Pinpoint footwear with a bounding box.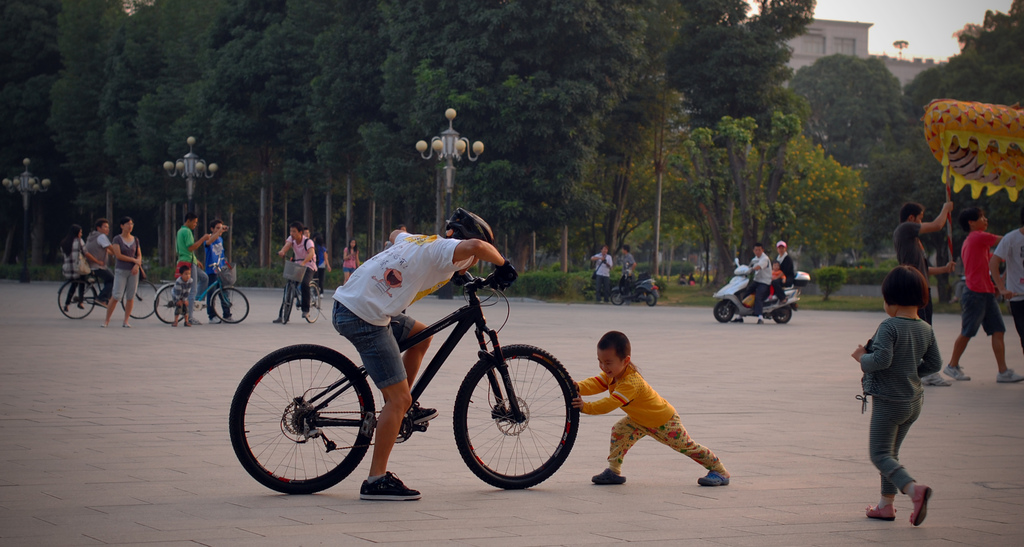
361:469:428:504.
